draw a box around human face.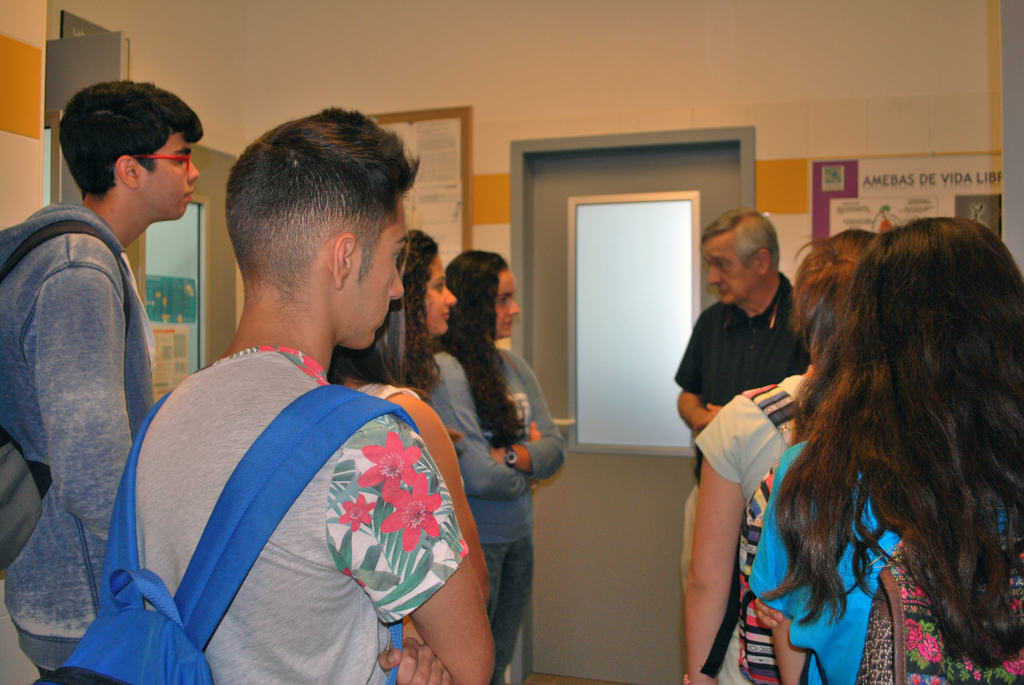
[335,203,423,342].
